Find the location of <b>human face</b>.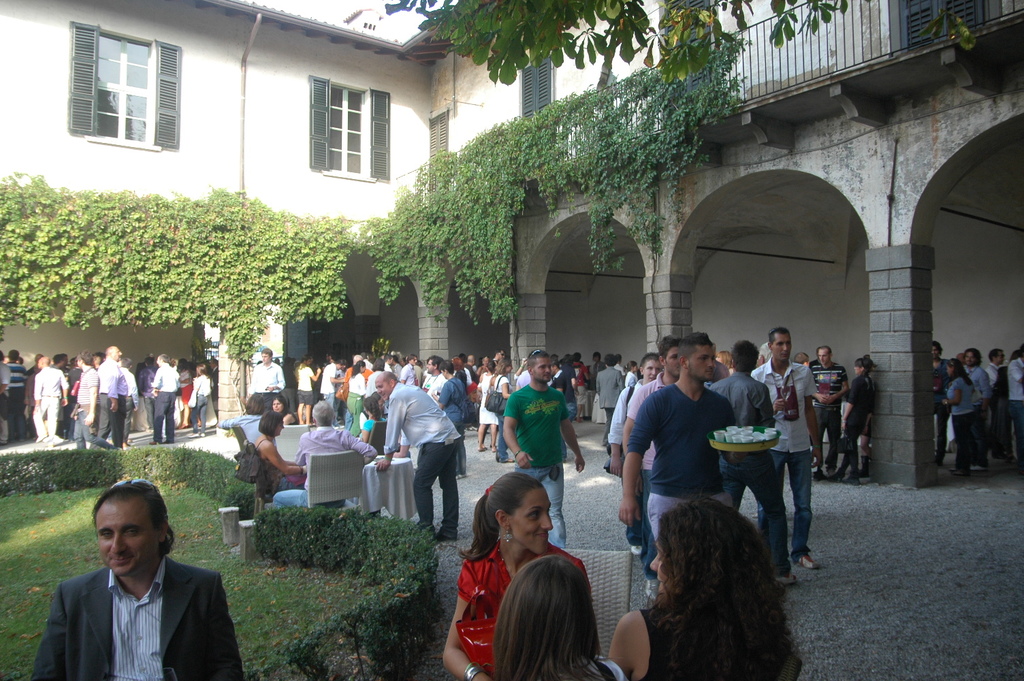
Location: 536 358 551 382.
